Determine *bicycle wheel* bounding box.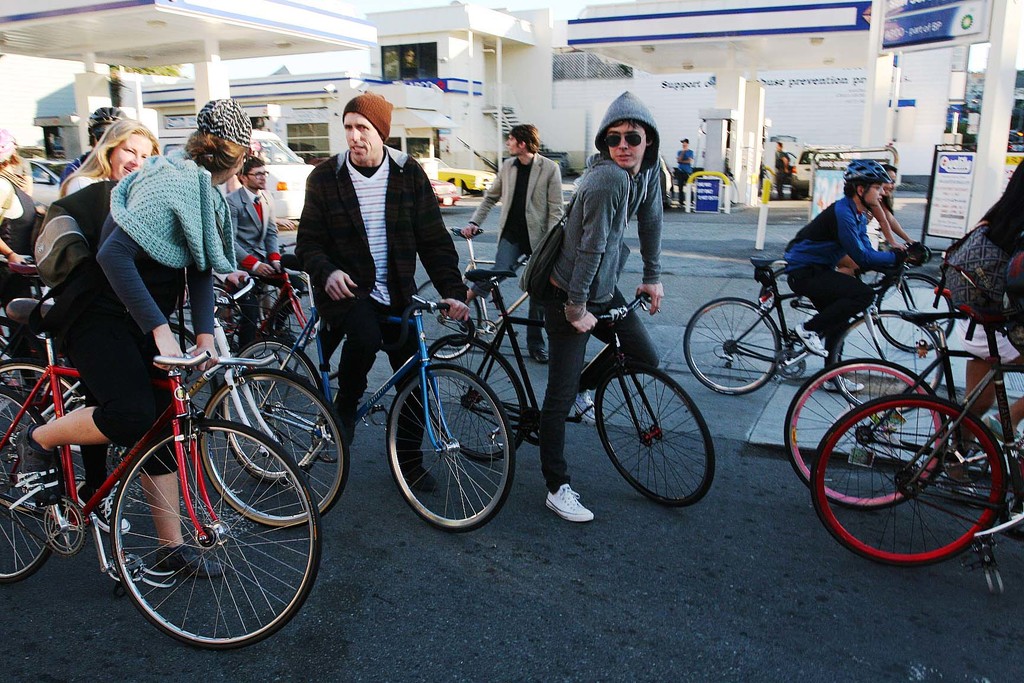
Determined: 782/358/952/515.
